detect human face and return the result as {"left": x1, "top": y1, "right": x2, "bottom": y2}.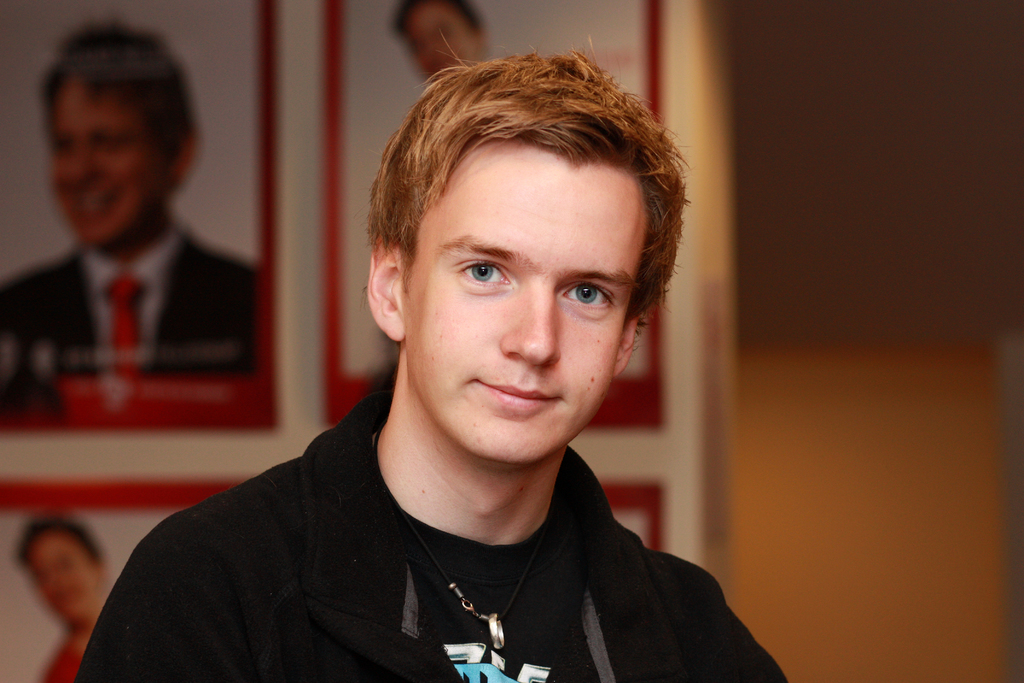
{"left": 29, "top": 534, "right": 101, "bottom": 629}.
